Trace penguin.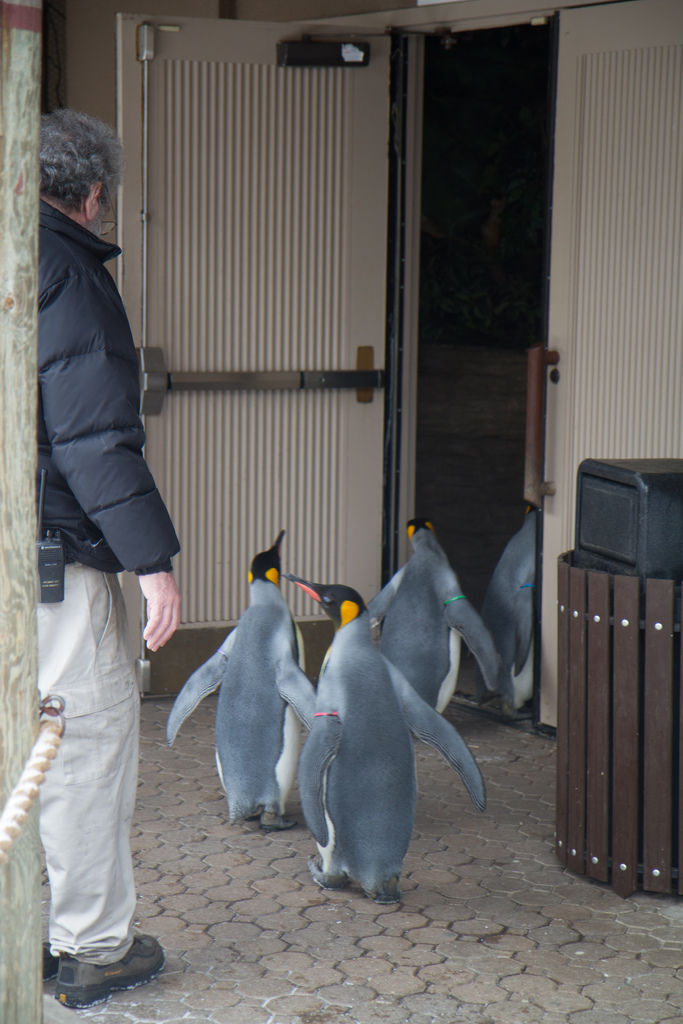
Traced to box=[280, 563, 482, 906].
